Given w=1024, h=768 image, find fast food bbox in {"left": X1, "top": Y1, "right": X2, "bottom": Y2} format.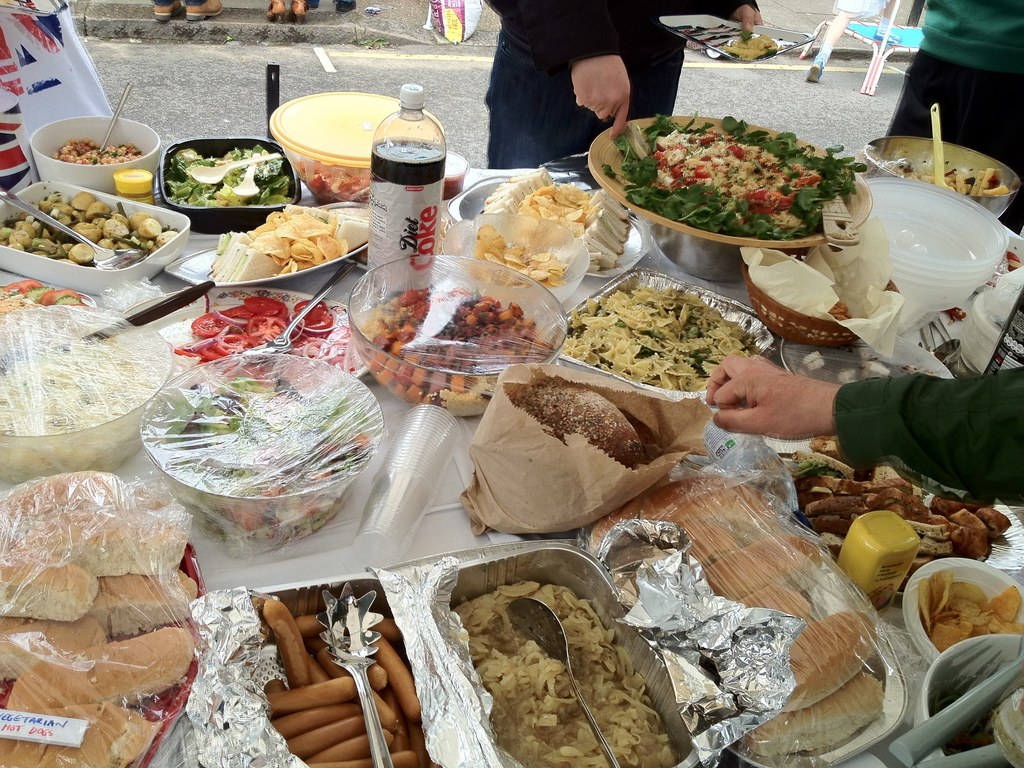
{"left": 395, "top": 723, "right": 412, "bottom": 746}.
